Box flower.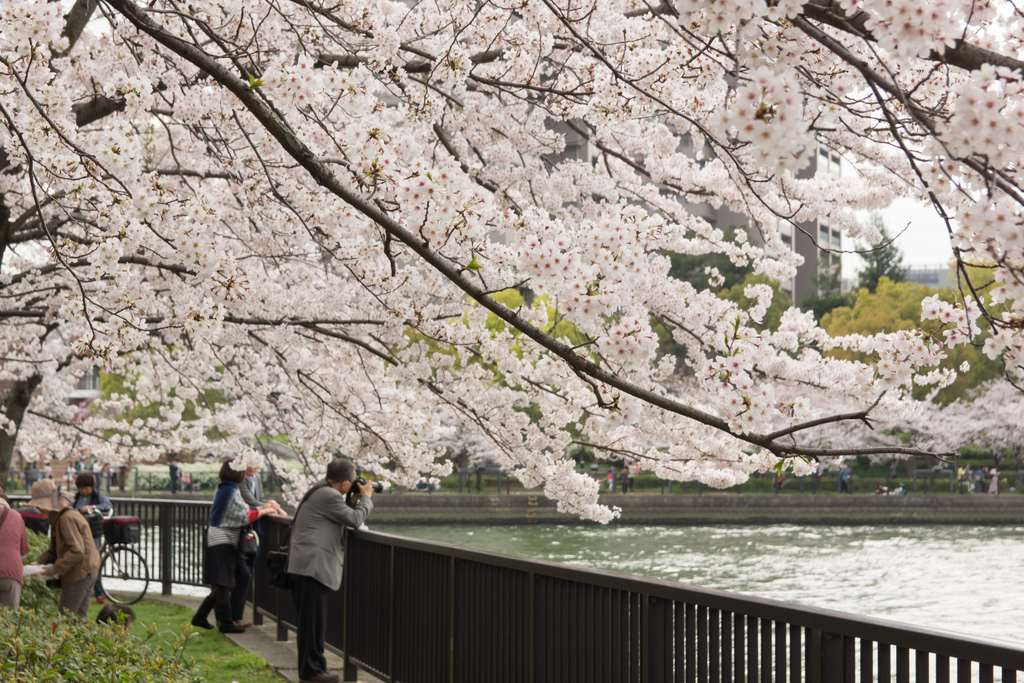
[left=927, top=304, right=937, bottom=316].
